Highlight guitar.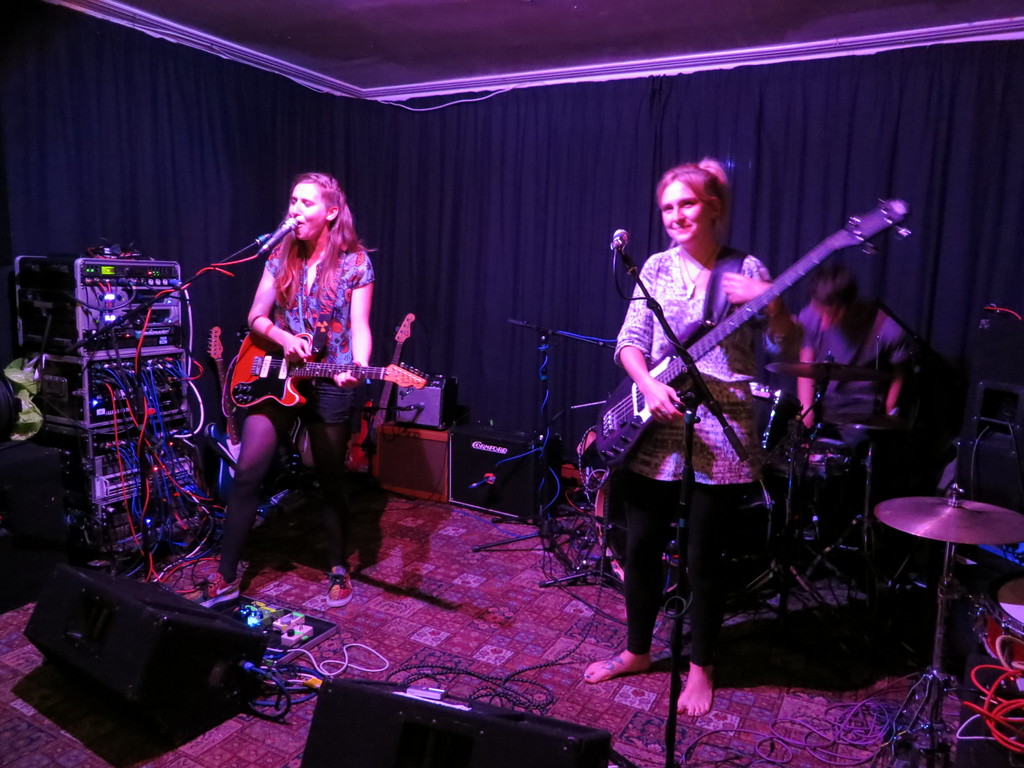
Highlighted region: box=[344, 312, 424, 477].
